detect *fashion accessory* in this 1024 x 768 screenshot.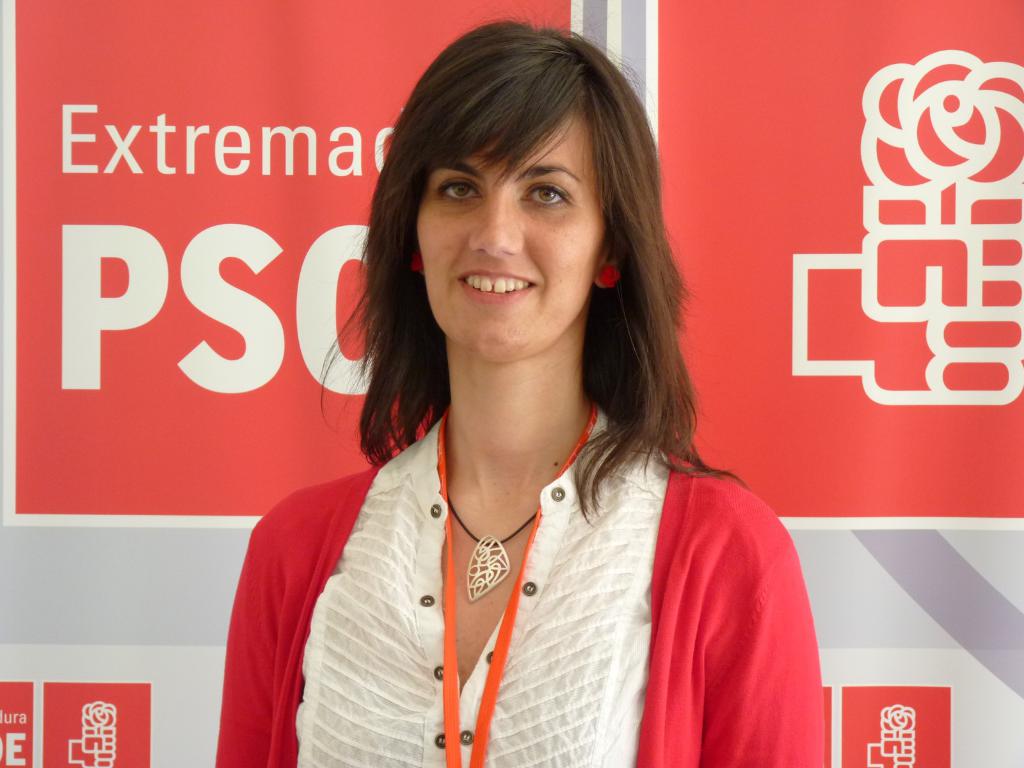
Detection: Rect(446, 492, 539, 603).
